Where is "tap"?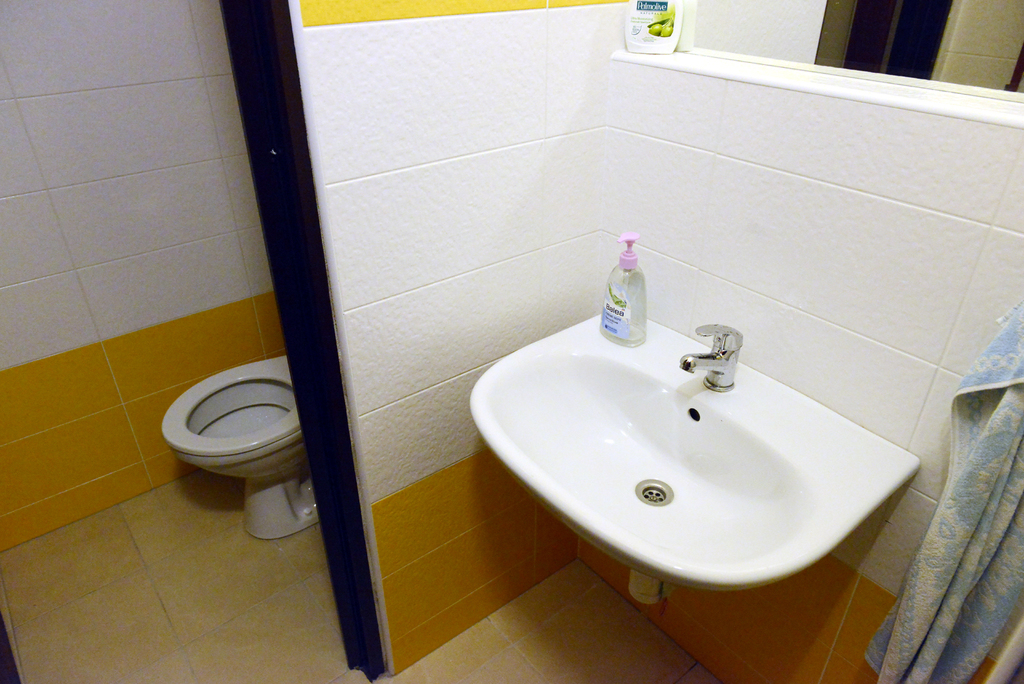
(682, 324, 783, 390).
